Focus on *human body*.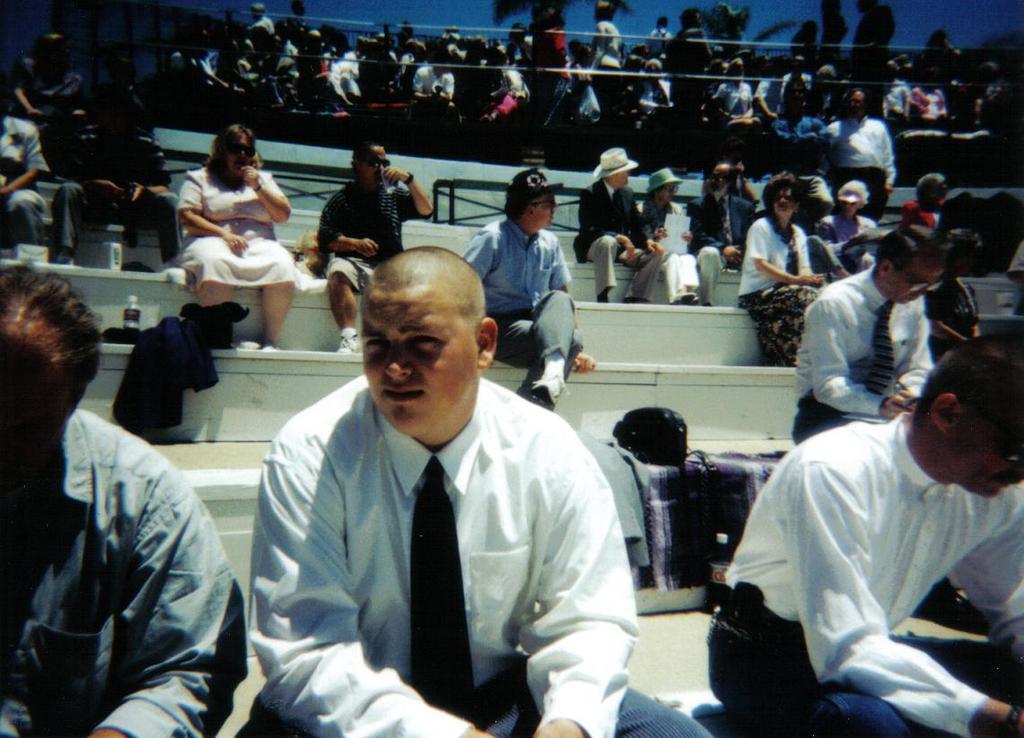
Focused at 787,222,951,450.
